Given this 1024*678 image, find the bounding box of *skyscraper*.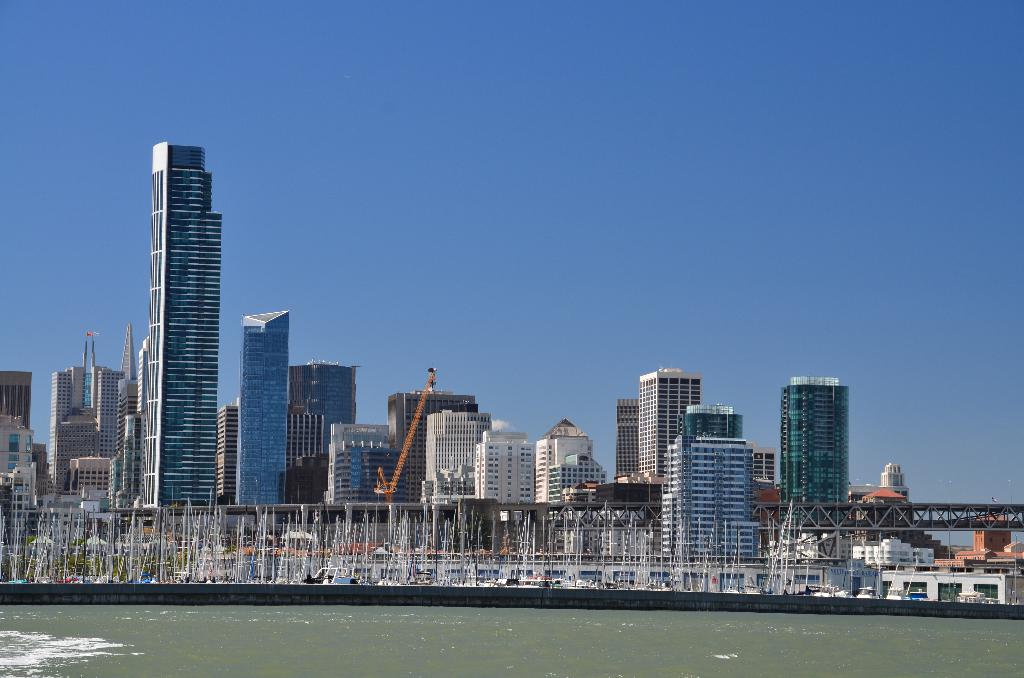
rect(141, 142, 222, 507).
